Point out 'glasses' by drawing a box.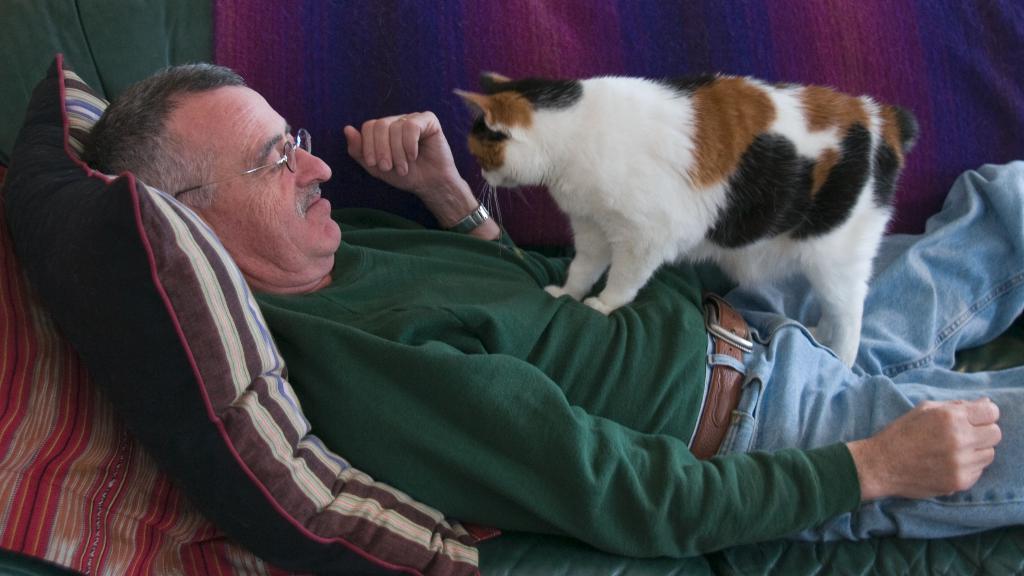
detection(173, 128, 316, 200).
